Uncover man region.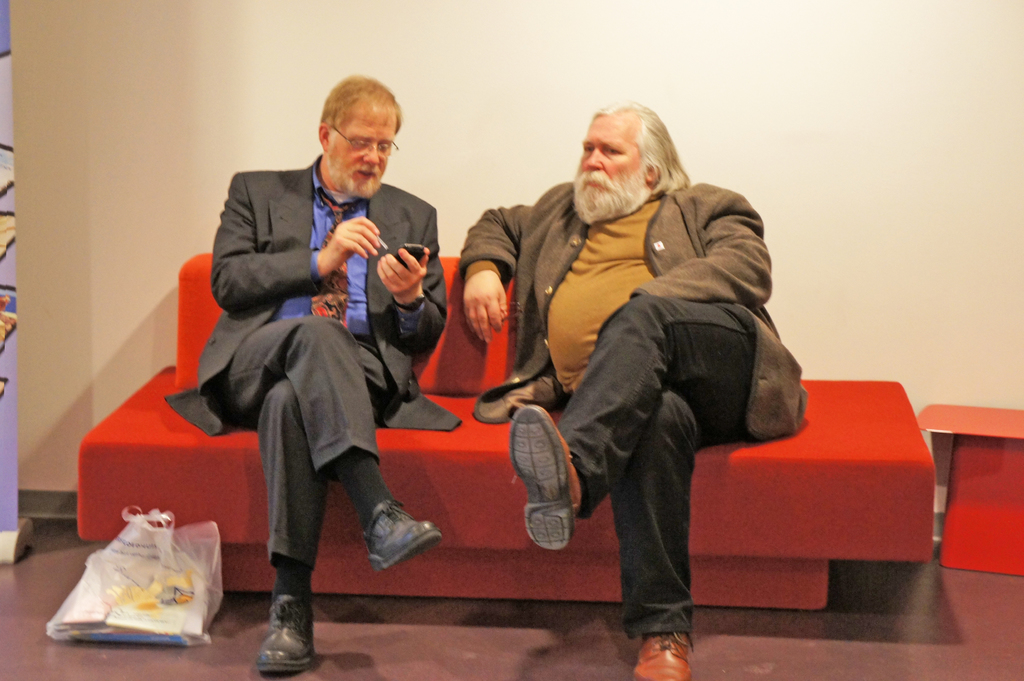
Uncovered: select_region(211, 63, 444, 634).
